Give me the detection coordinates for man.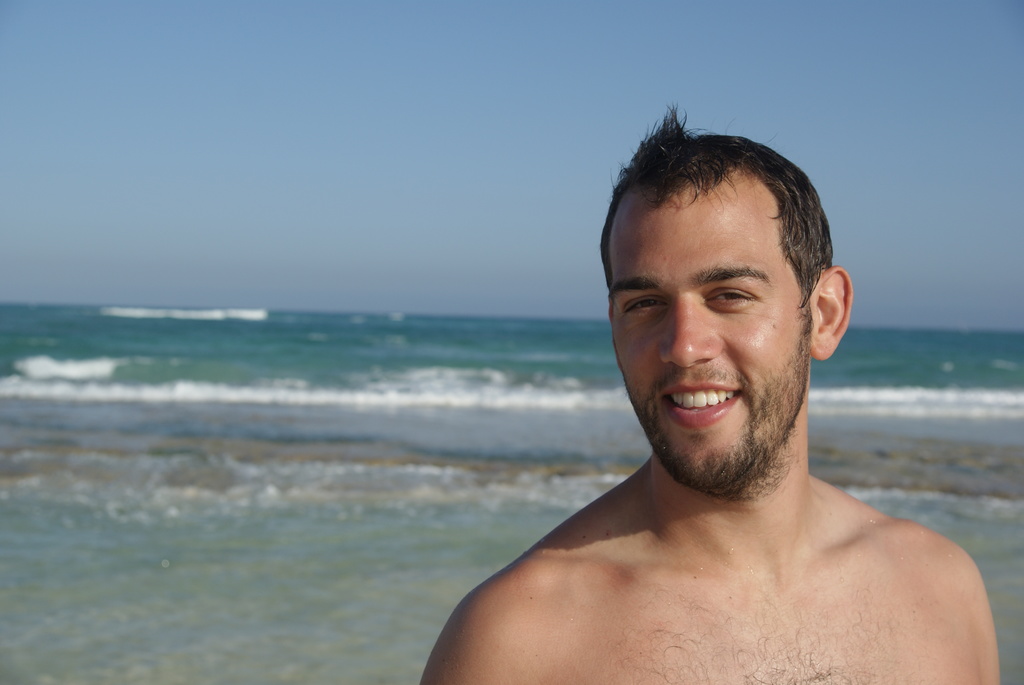
l=420, t=106, r=1001, b=684.
